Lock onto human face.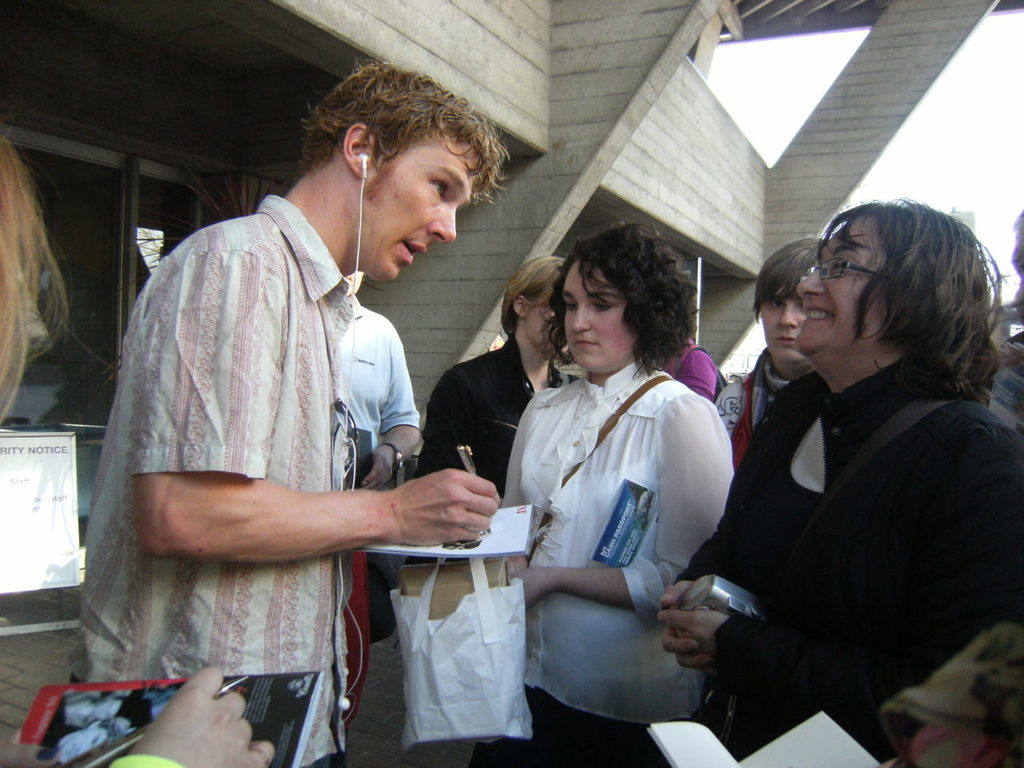
Locked: l=367, t=143, r=479, b=287.
